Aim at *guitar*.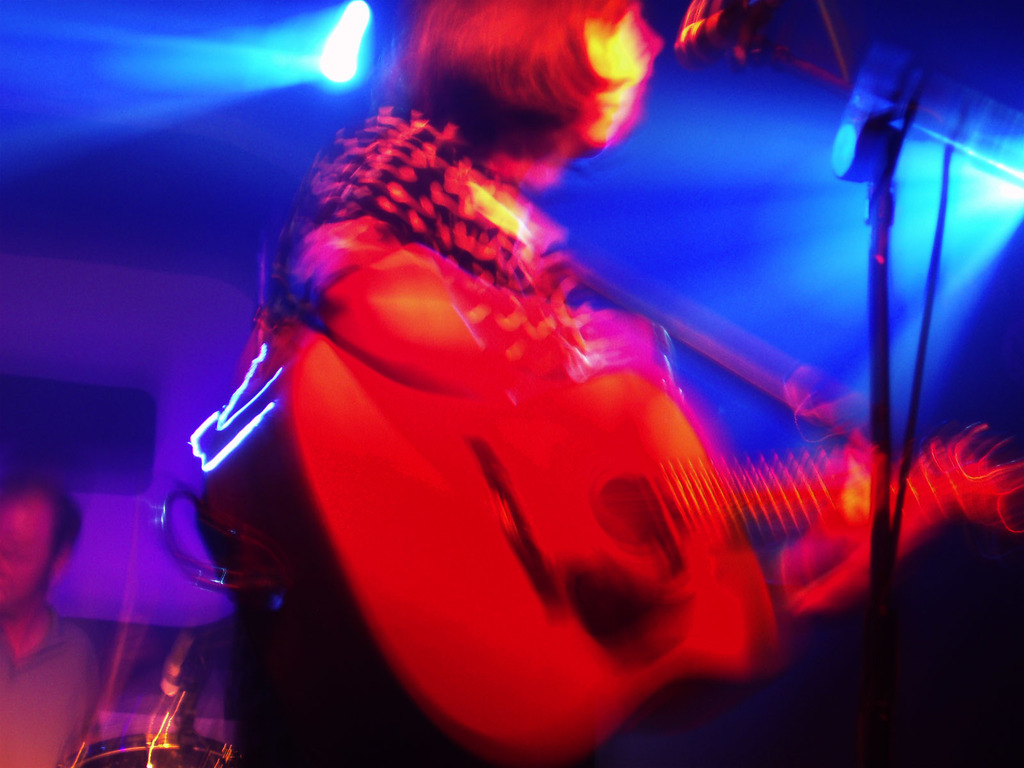
Aimed at x1=205, y1=292, x2=1023, y2=767.
